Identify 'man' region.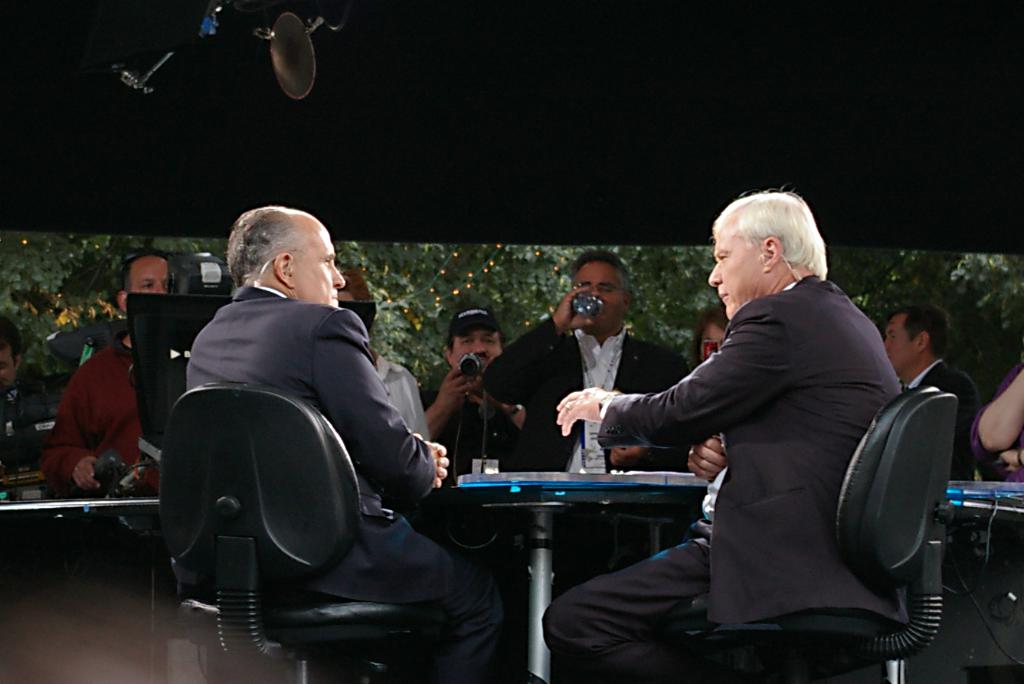
Region: {"left": 542, "top": 191, "right": 904, "bottom": 683}.
